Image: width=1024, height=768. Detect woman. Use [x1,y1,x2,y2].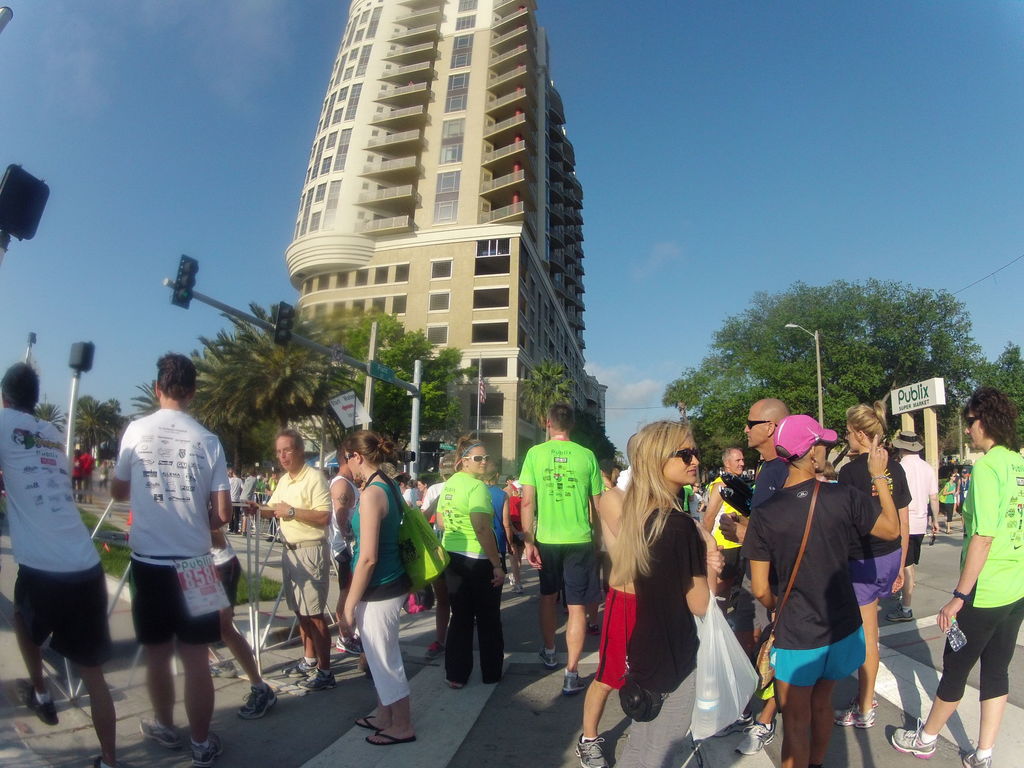
[436,437,509,691].
